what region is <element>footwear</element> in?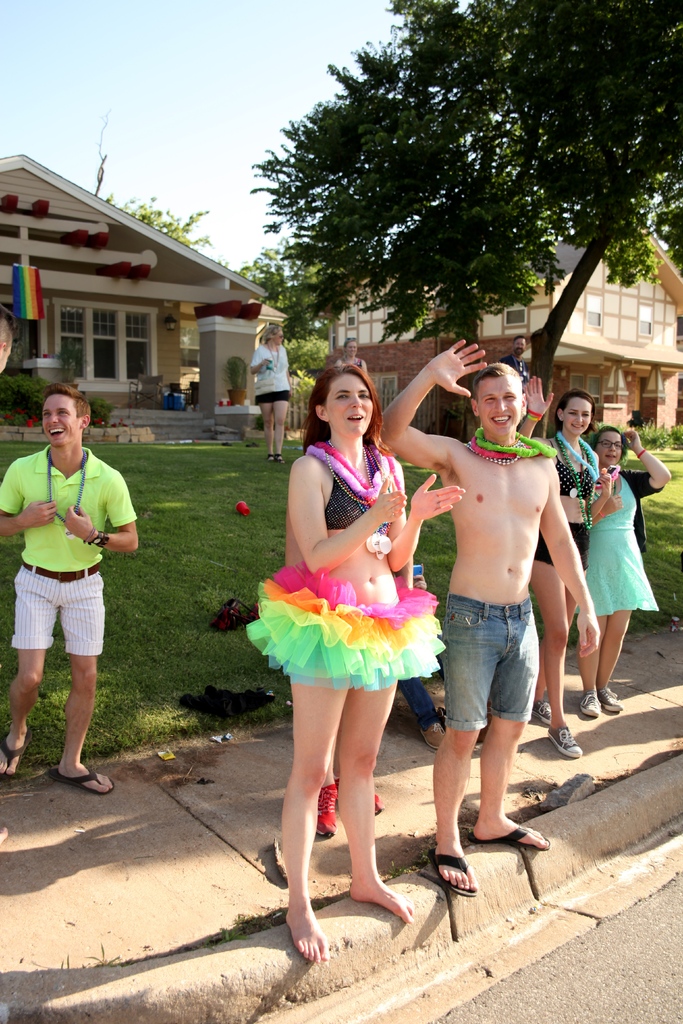
pyautogui.locateOnScreen(374, 790, 386, 817).
